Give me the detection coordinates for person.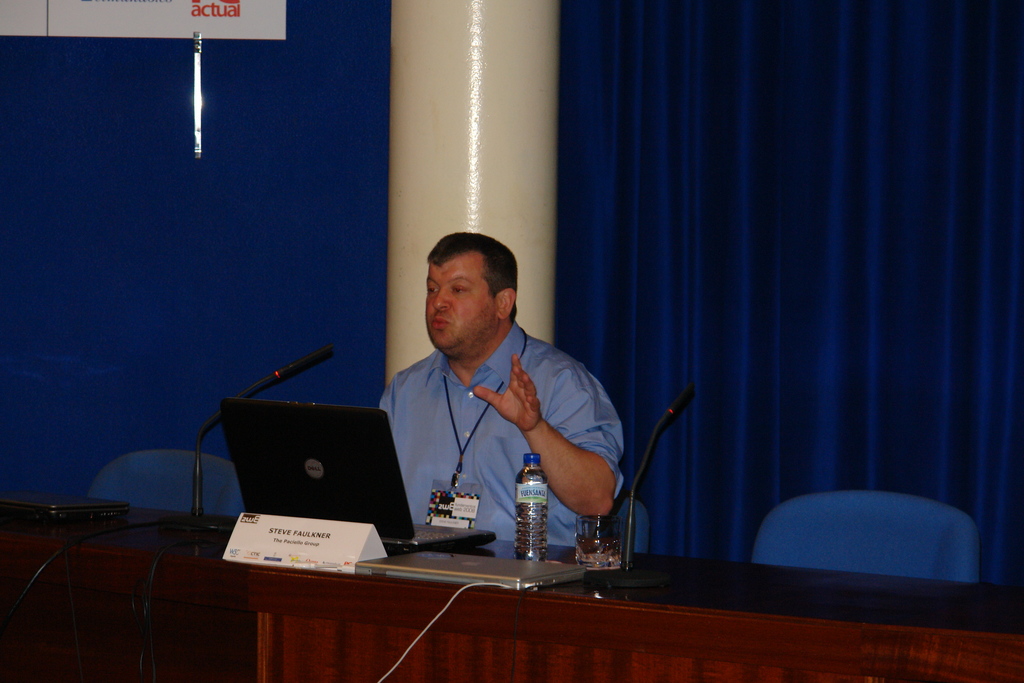
rect(333, 224, 639, 580).
